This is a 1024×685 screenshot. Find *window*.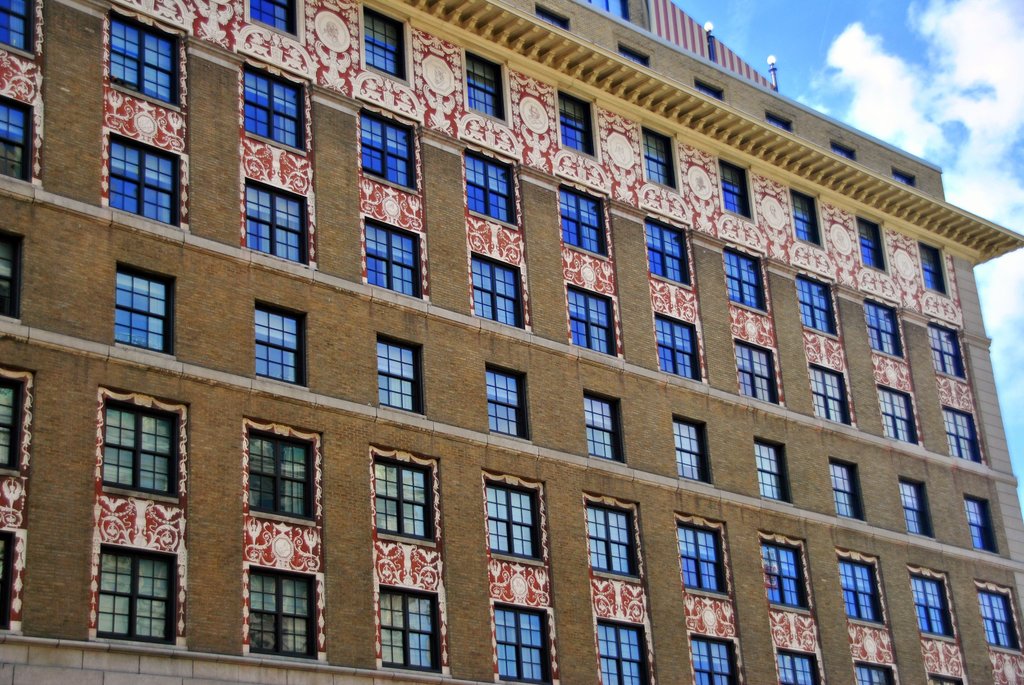
Bounding box: (x1=716, y1=159, x2=755, y2=224).
